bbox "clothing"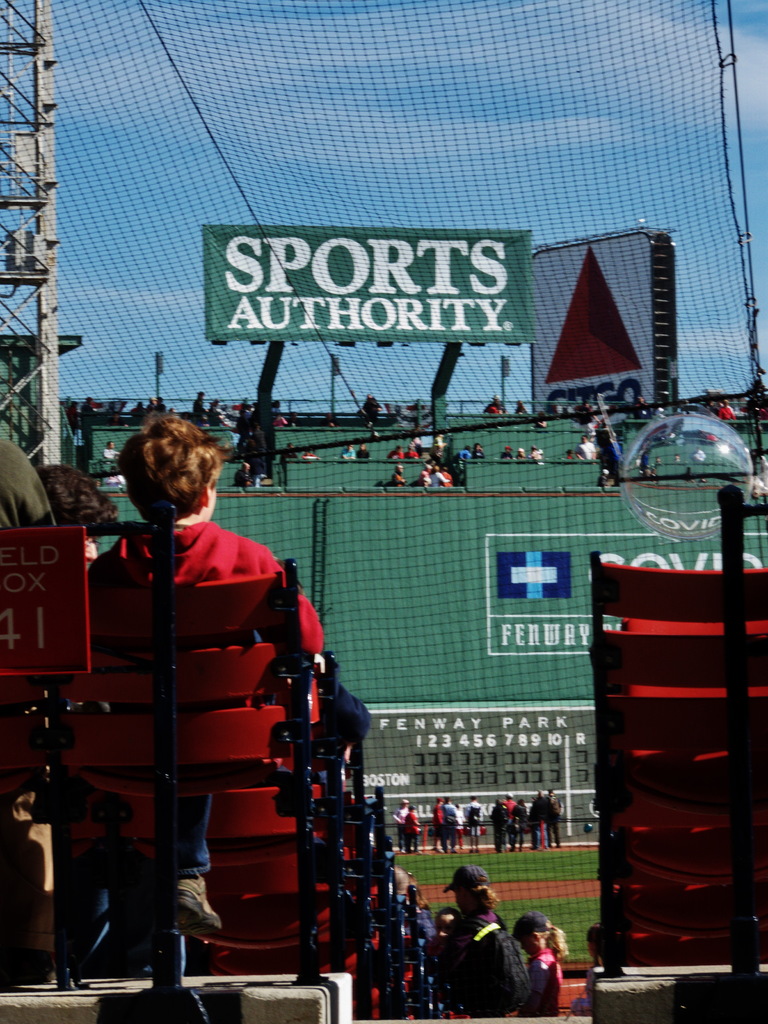
[404,445,417,456]
